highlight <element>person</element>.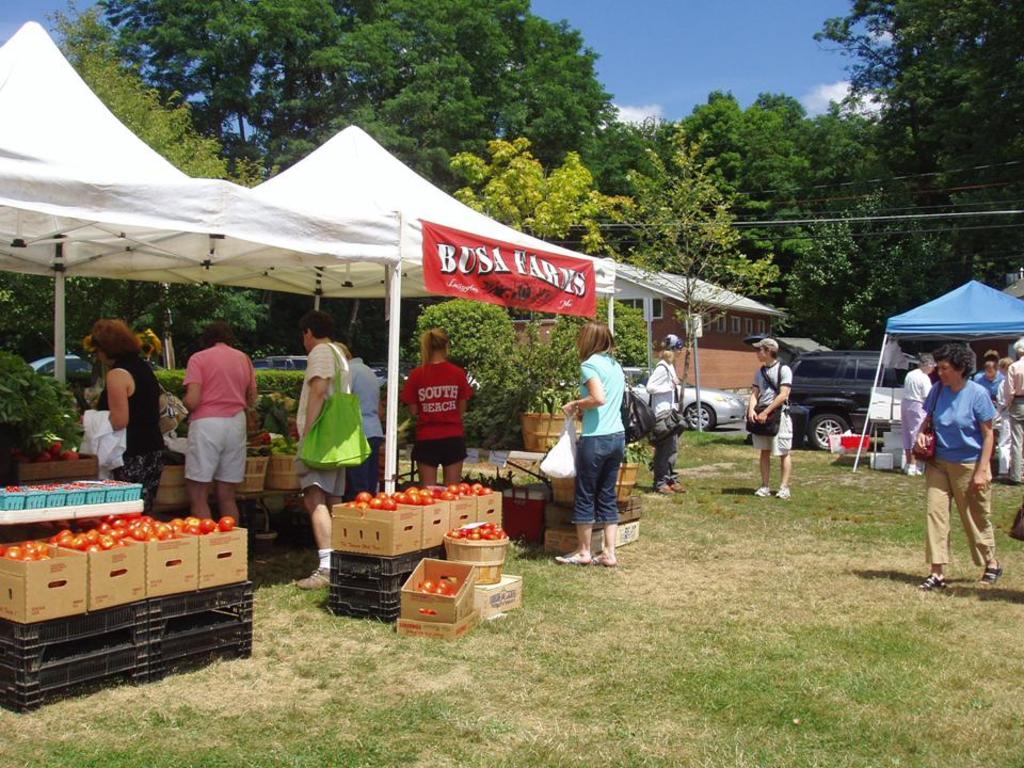
Highlighted region: [339,340,385,497].
